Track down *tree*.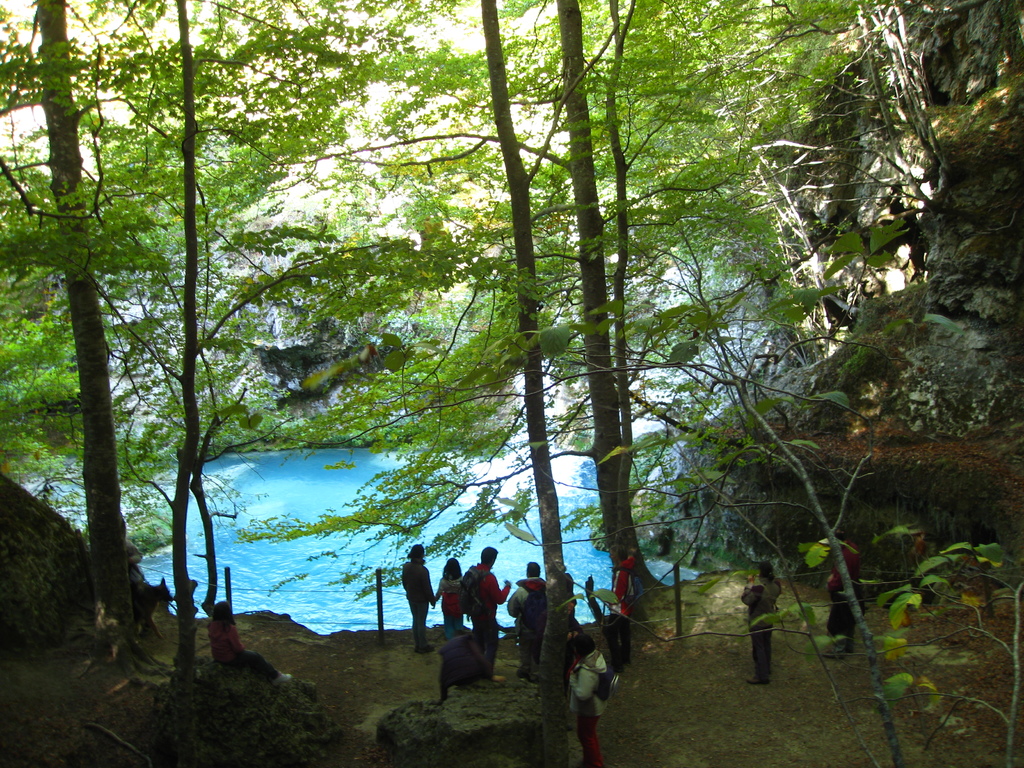
Tracked to x1=243 y1=0 x2=893 y2=599.
